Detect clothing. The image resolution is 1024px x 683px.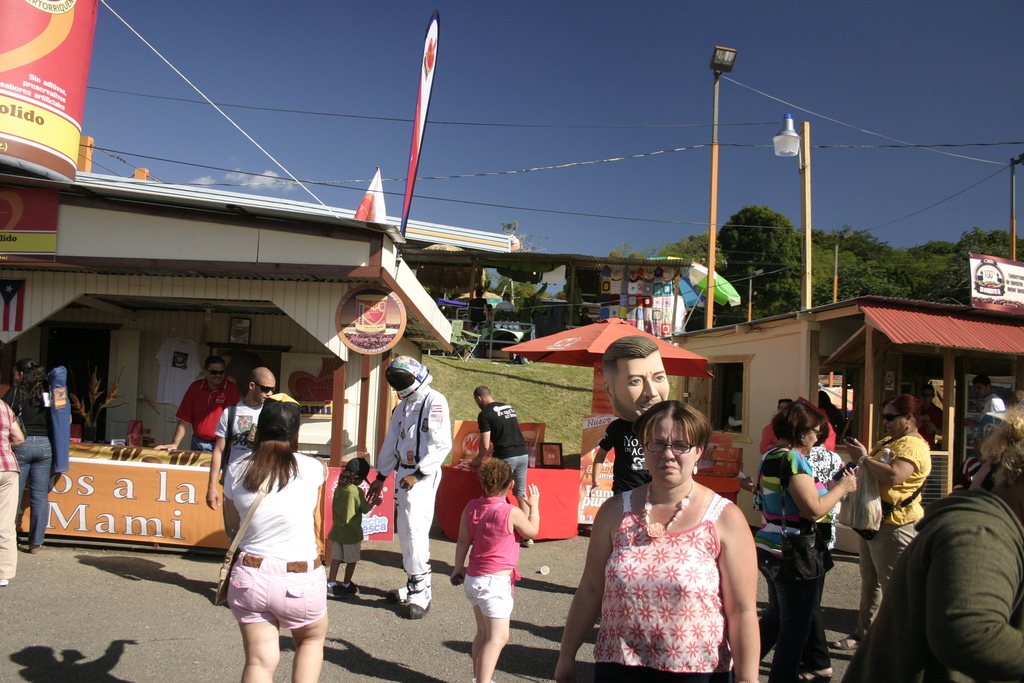
pyautogui.locateOnScreen(755, 448, 833, 678).
